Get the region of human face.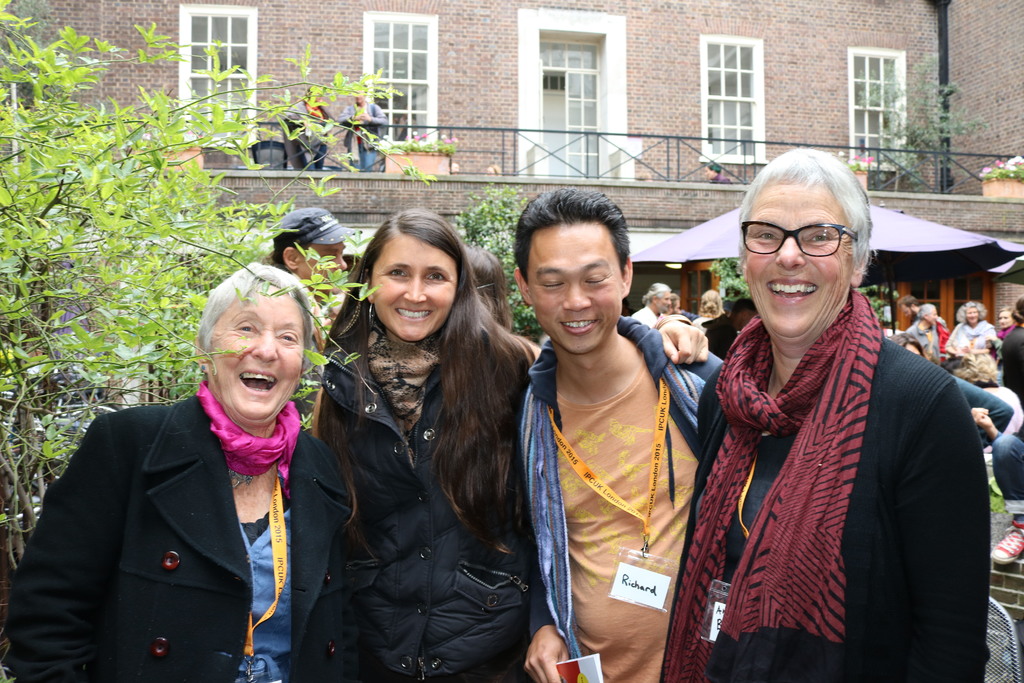
<bbox>374, 236, 458, 340</bbox>.
